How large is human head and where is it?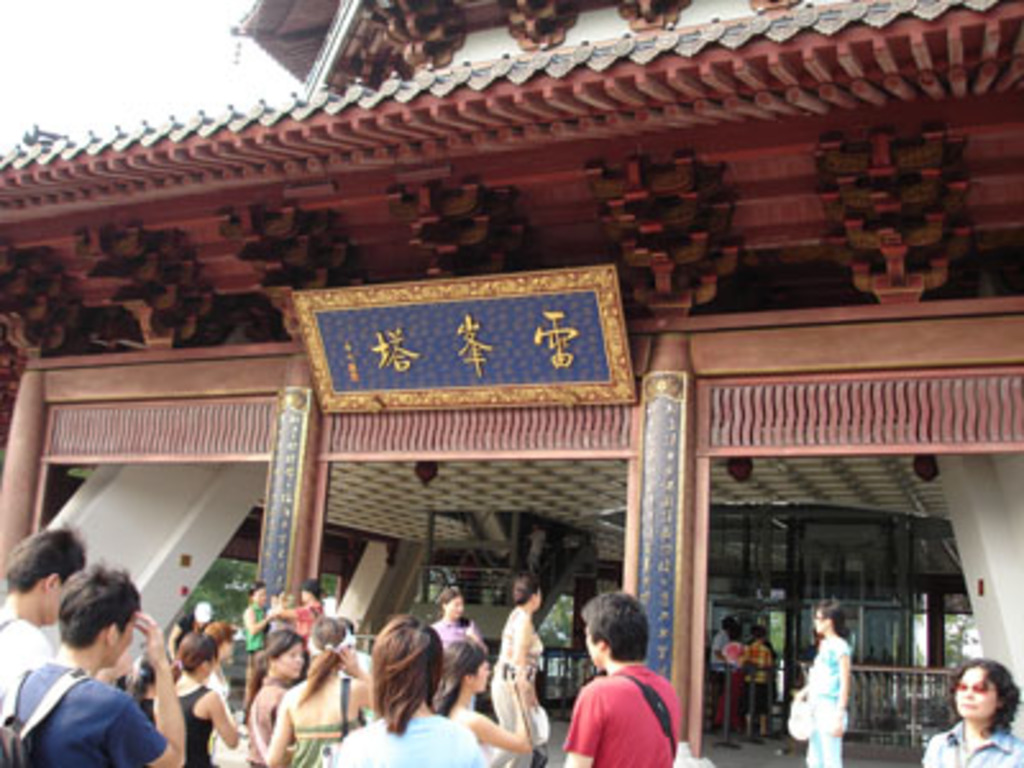
Bounding box: (440, 589, 466, 625).
